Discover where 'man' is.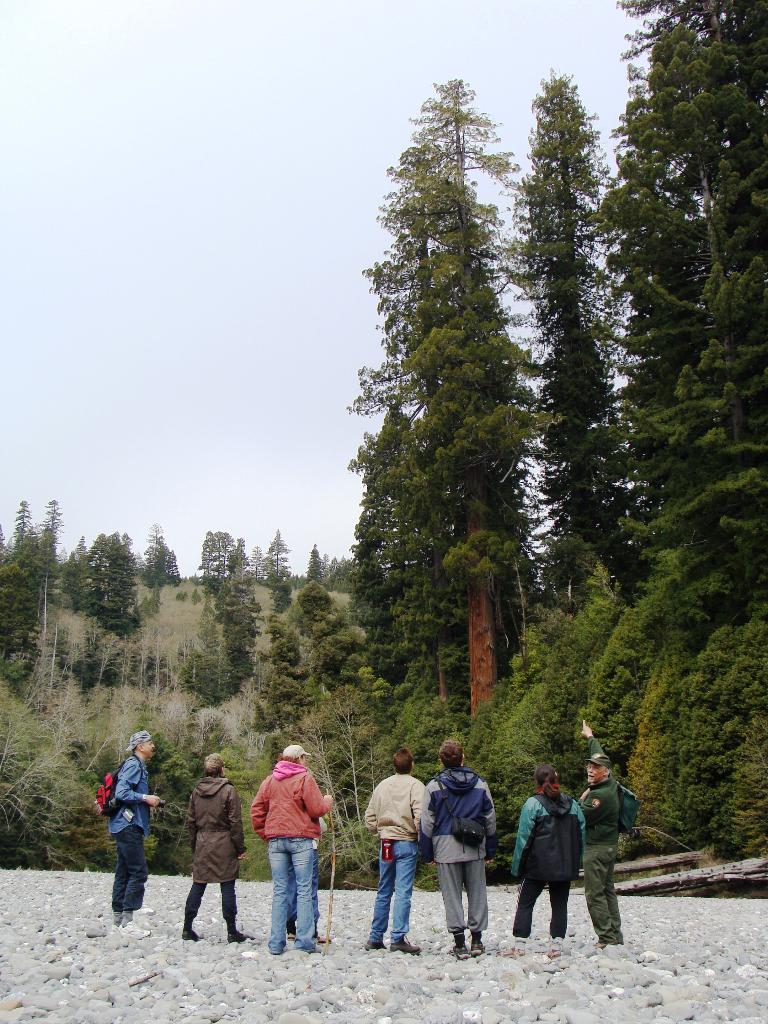
Discovered at [360,751,436,952].
